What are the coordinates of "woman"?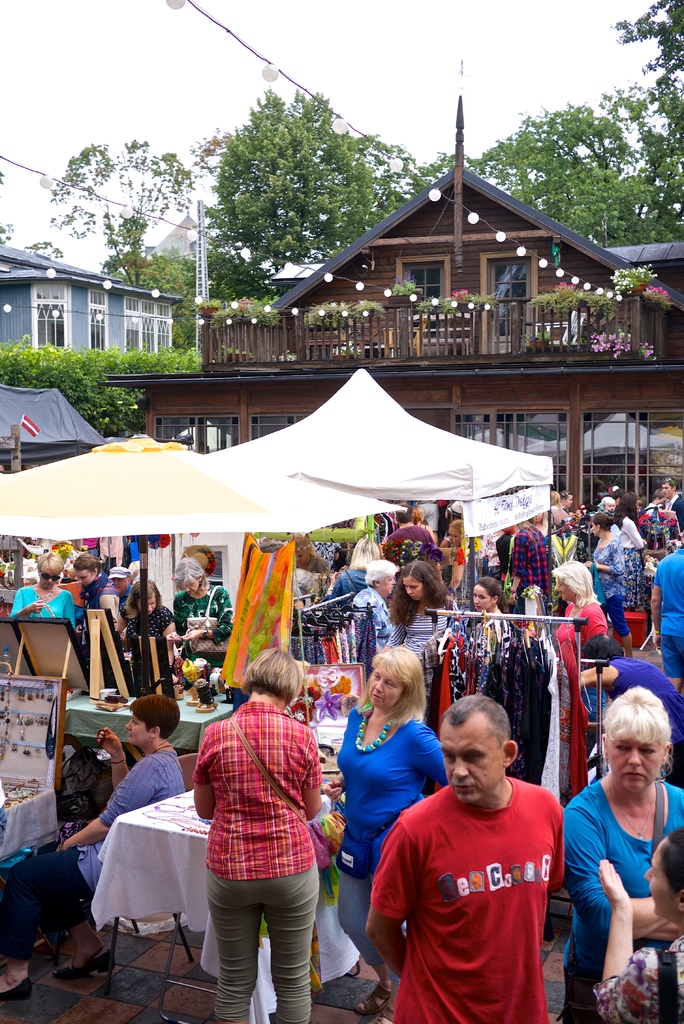
[left=172, top=553, right=240, bottom=700].
